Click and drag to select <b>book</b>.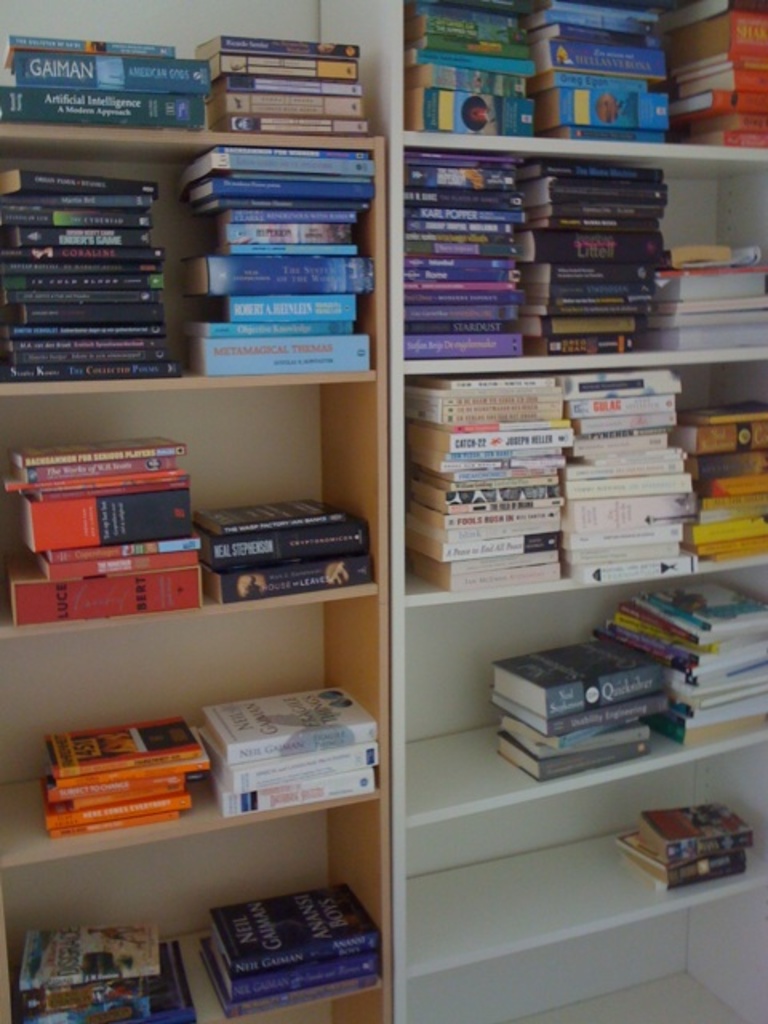
Selection: x1=213 y1=120 x2=379 y2=136.
